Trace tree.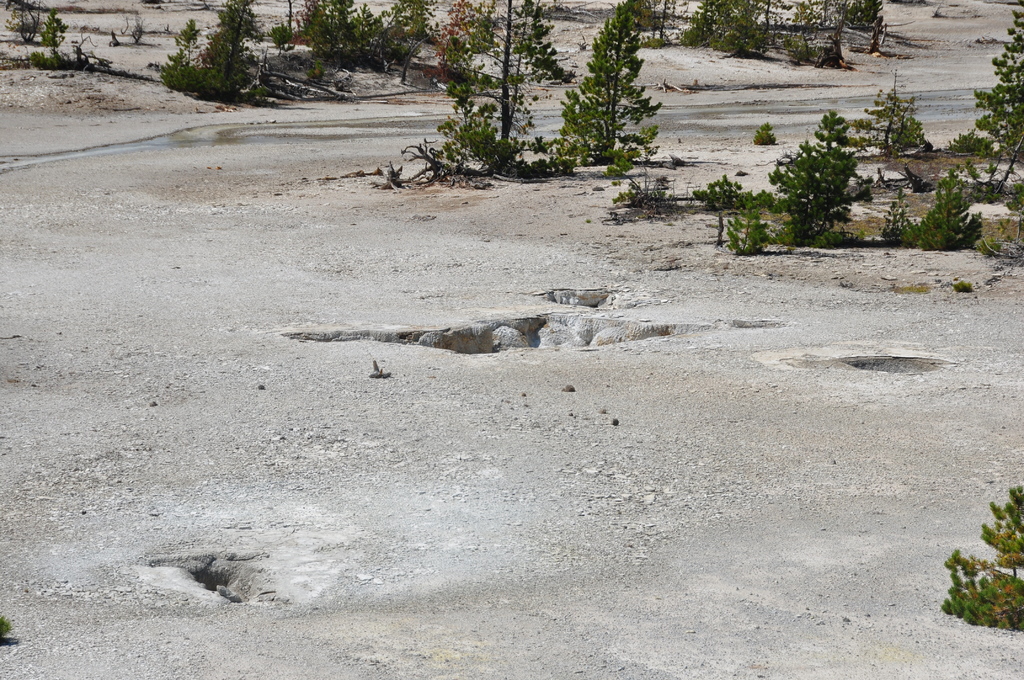
Traced to (420,0,575,170).
